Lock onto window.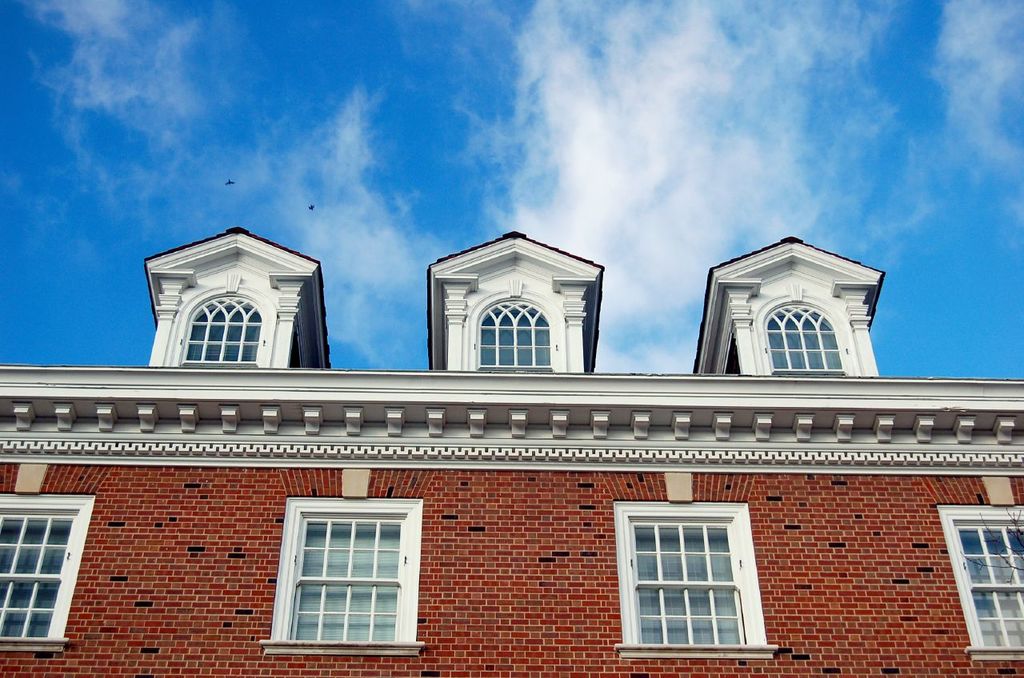
Locked: rect(768, 306, 846, 379).
